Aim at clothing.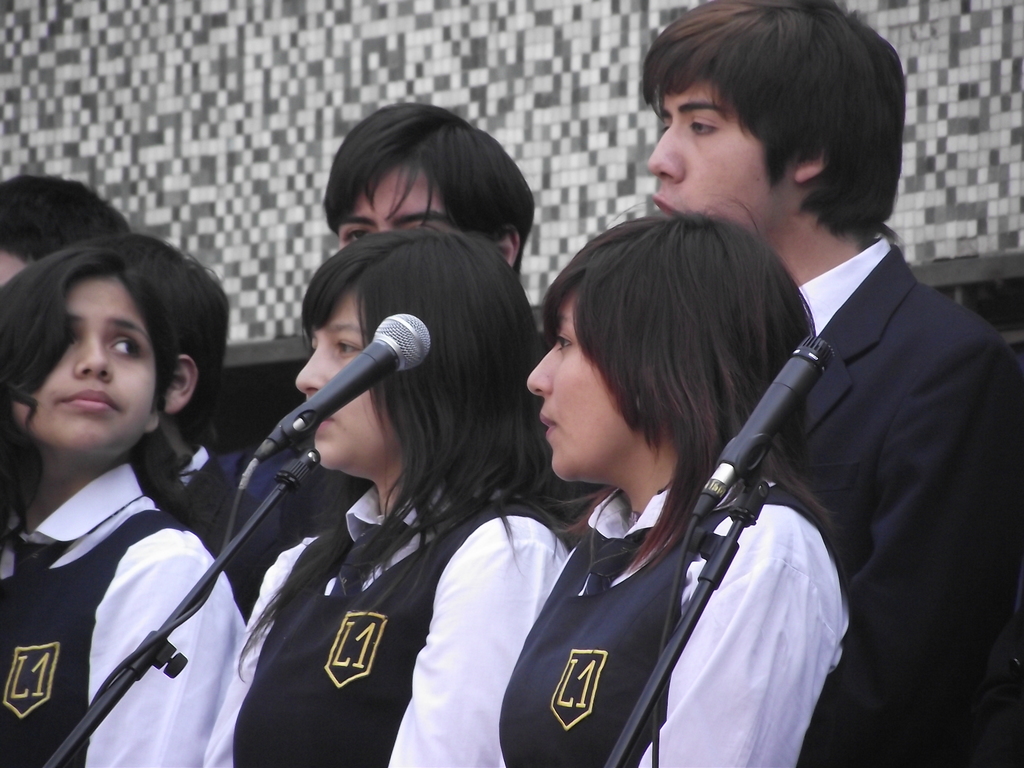
Aimed at {"left": 232, "top": 449, "right": 372, "bottom": 623}.
